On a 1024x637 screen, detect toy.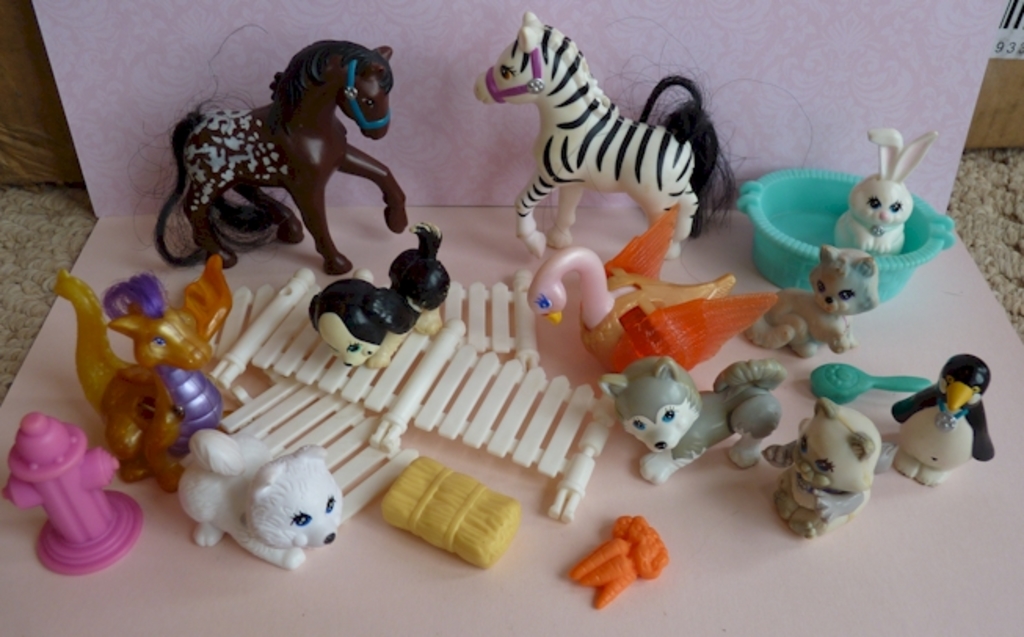
841,126,952,264.
